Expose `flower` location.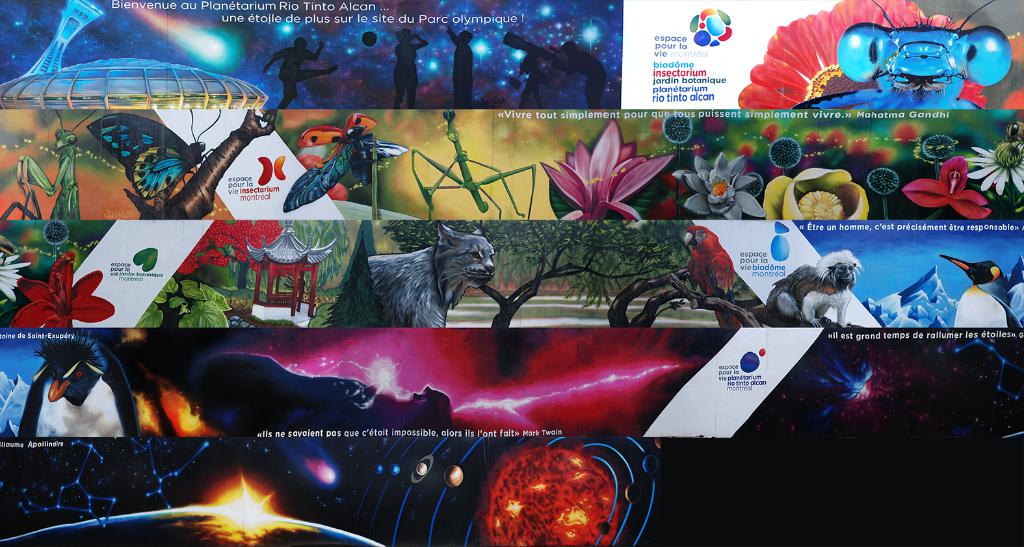
Exposed at <region>540, 118, 672, 219</region>.
